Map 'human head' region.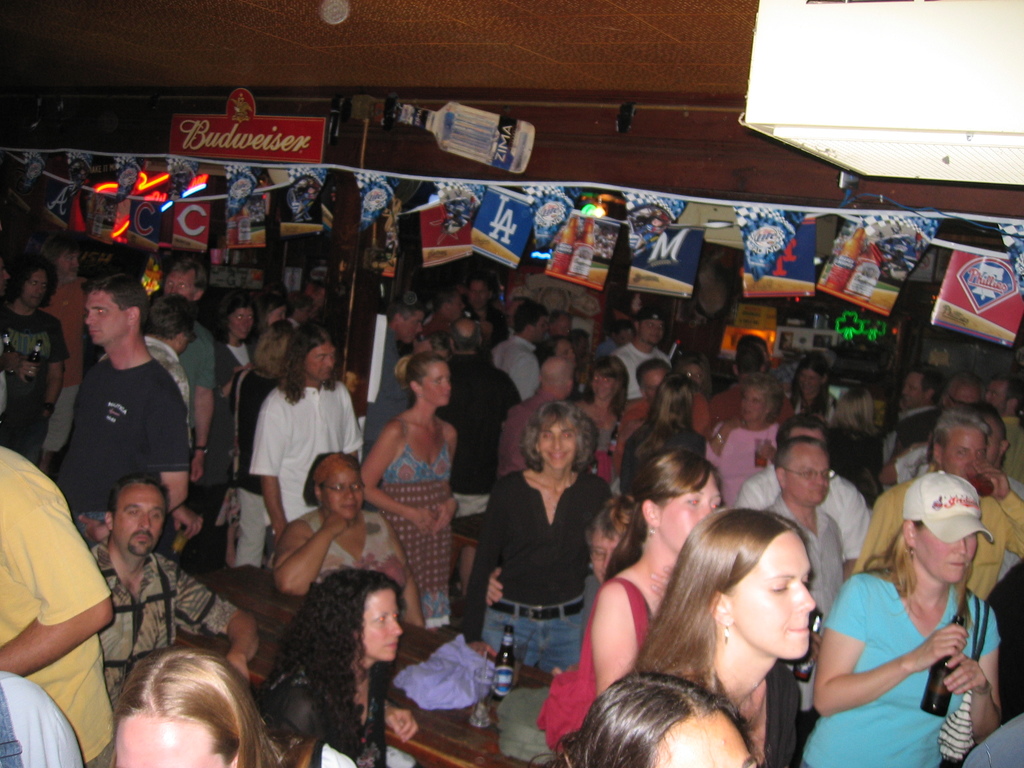
Mapped to <bbox>934, 376, 979, 420</bbox>.
